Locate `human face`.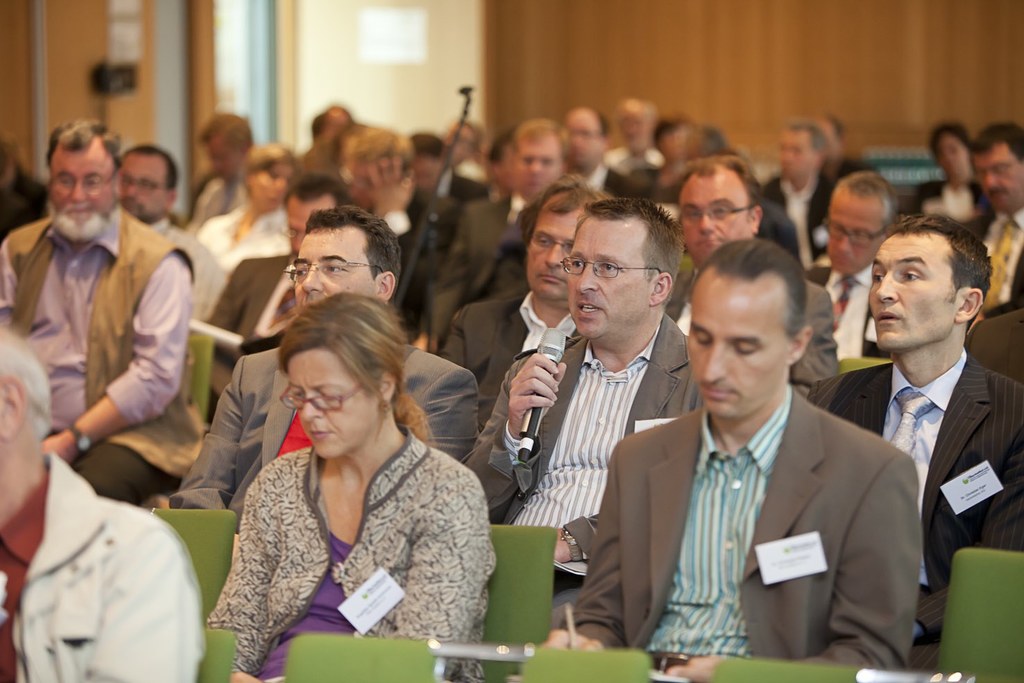
Bounding box: [780,130,817,185].
